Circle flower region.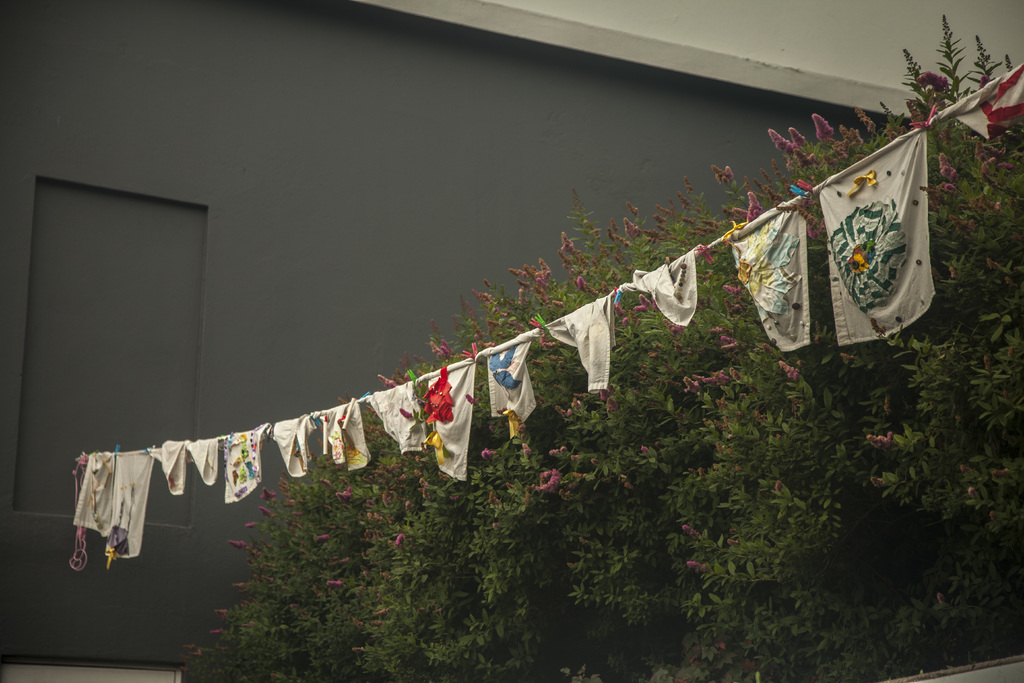
Region: left=977, top=74, right=995, bottom=88.
